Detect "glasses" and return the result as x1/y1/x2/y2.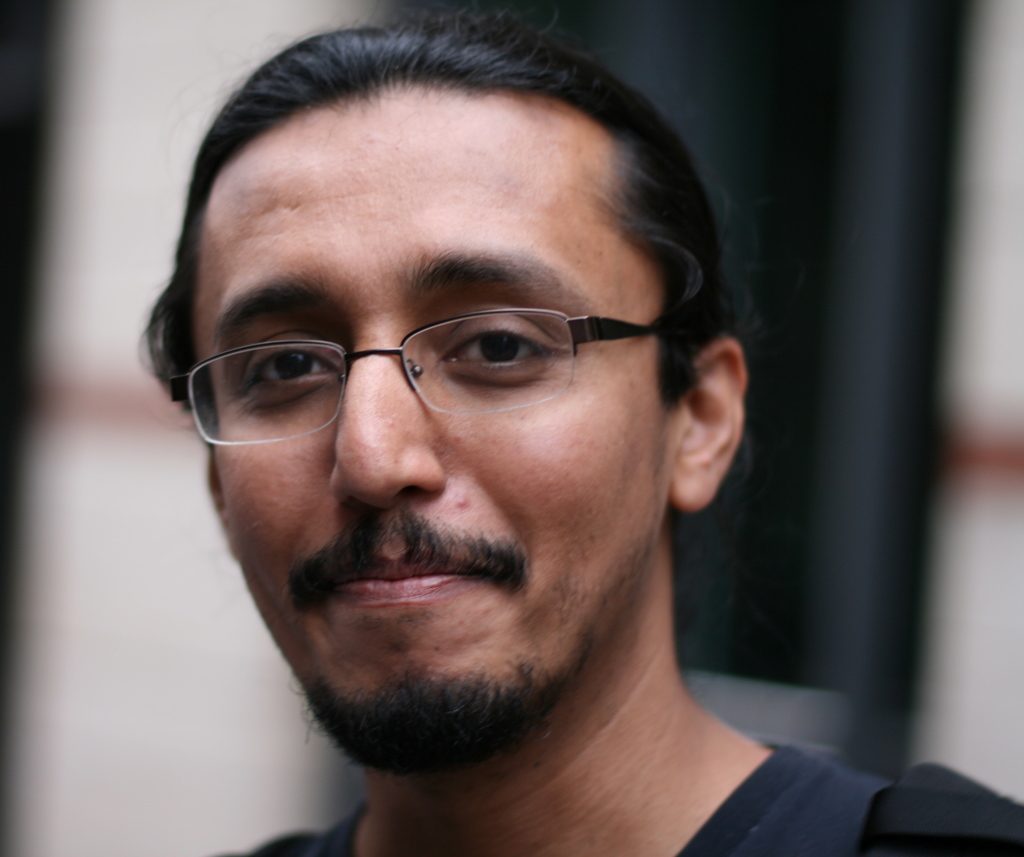
167/307/670/440.
